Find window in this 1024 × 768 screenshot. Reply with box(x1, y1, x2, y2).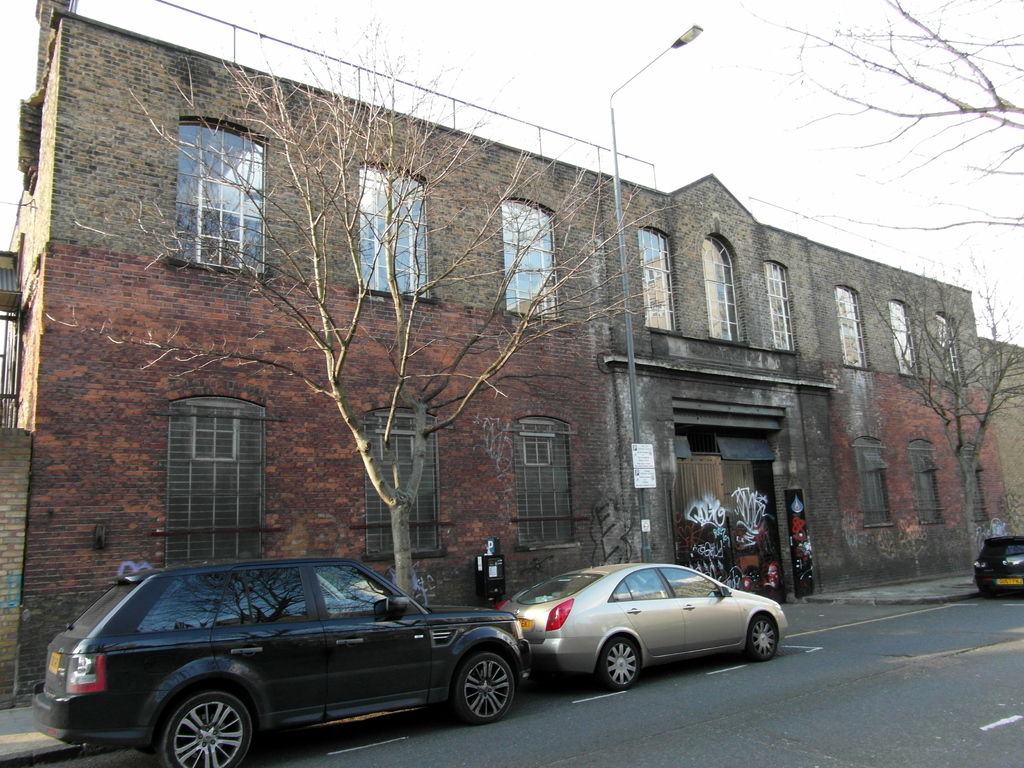
box(162, 90, 260, 269).
